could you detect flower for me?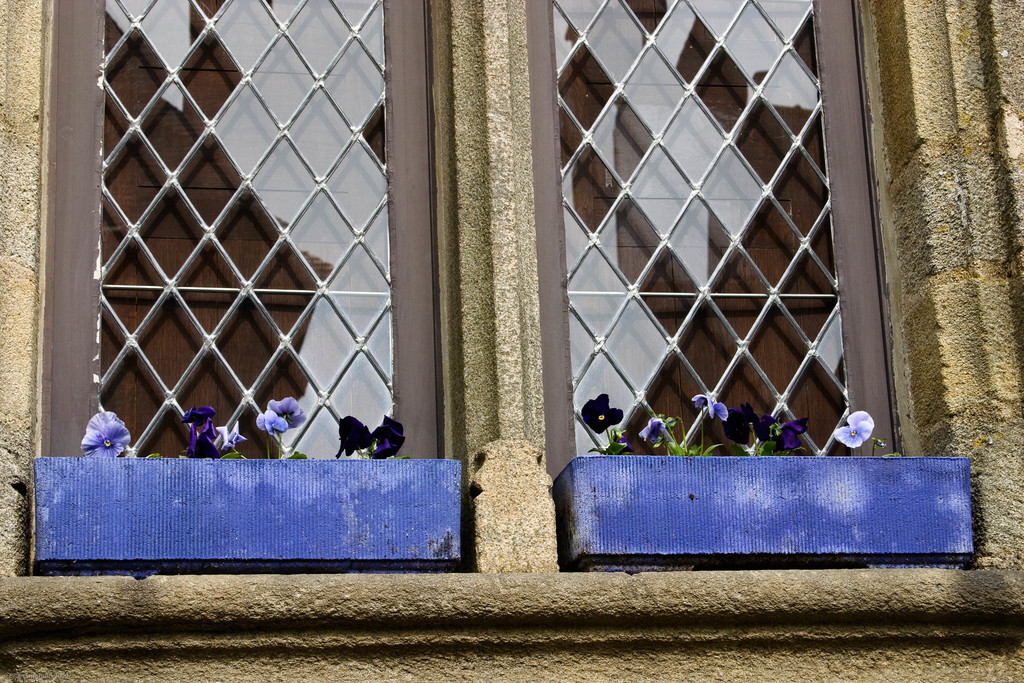
Detection result: x1=766, y1=424, x2=803, y2=447.
